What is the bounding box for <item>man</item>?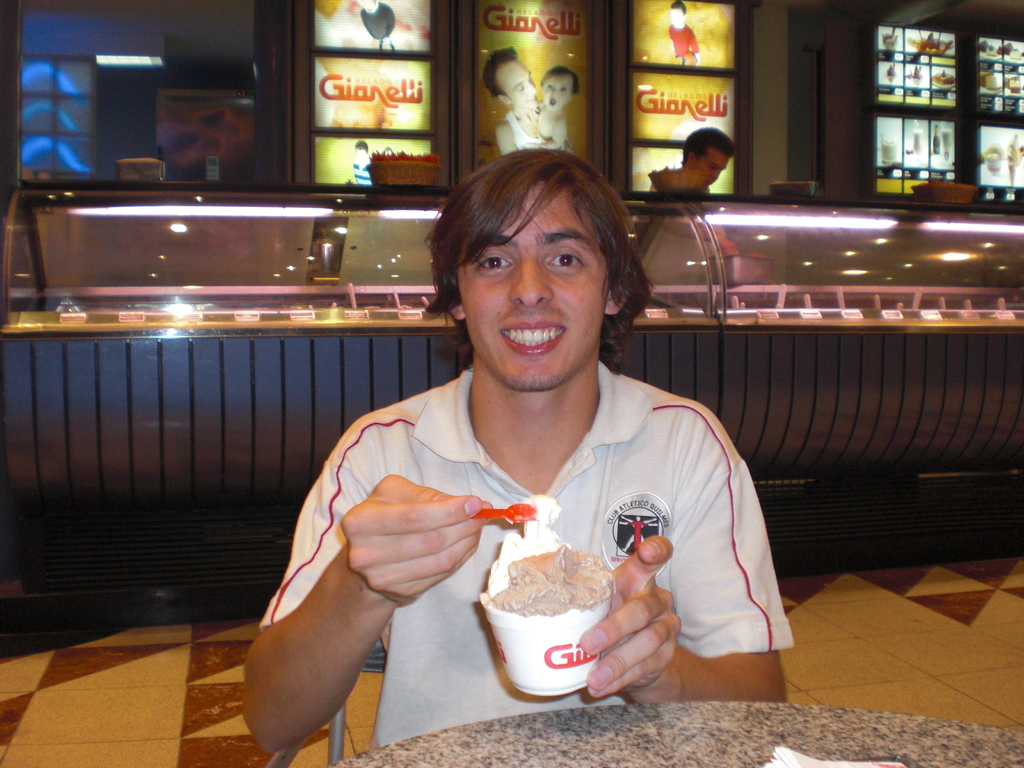
(left=639, top=127, right=742, bottom=283).
